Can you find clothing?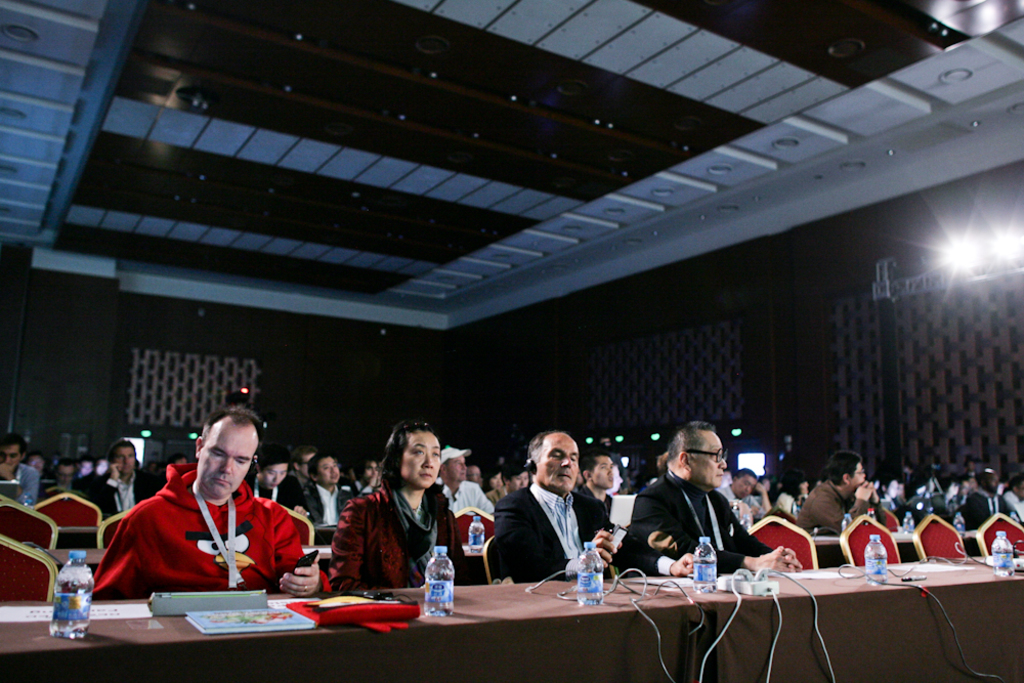
Yes, bounding box: (251, 480, 326, 517).
